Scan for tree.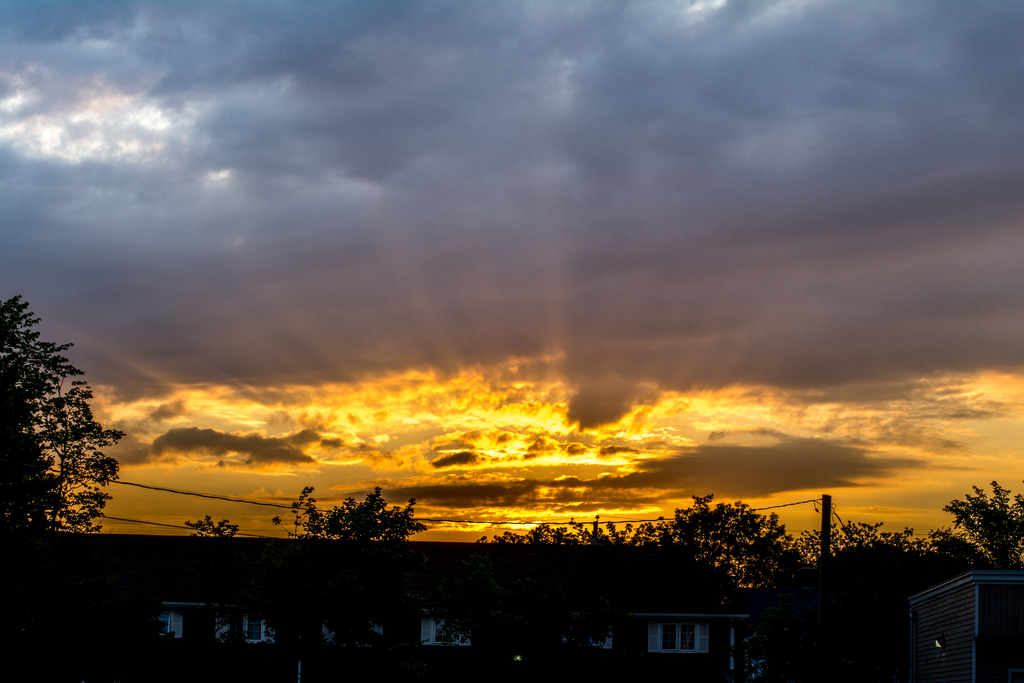
Scan result: detection(0, 292, 126, 634).
